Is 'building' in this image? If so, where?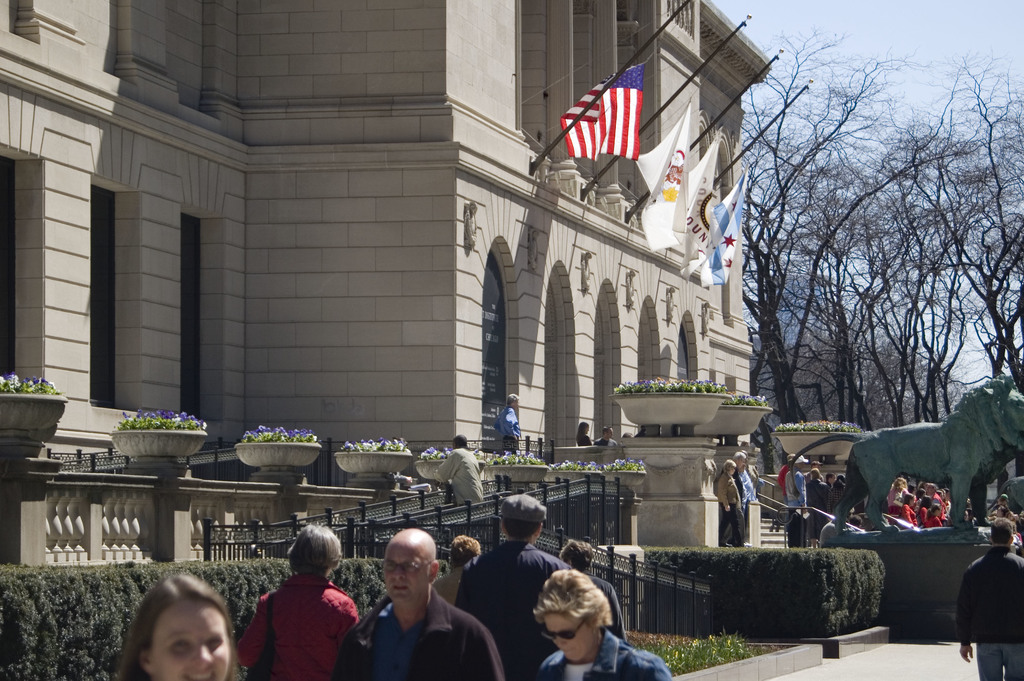
Yes, at 0/0/772/579.
